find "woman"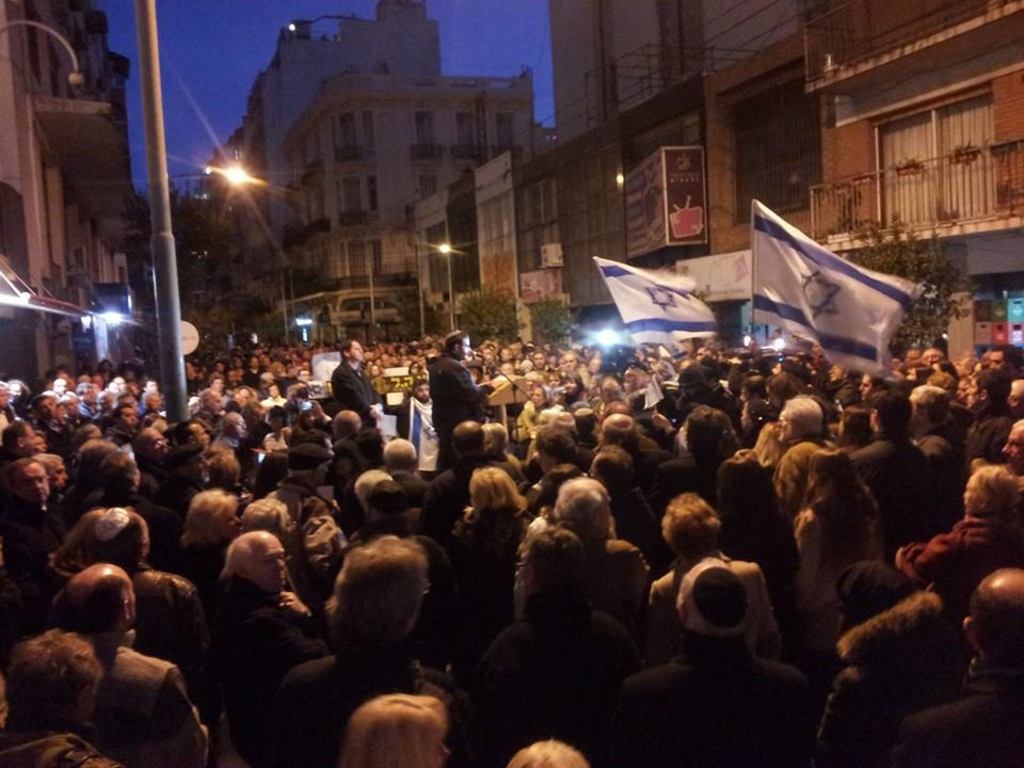
left=274, top=534, right=460, bottom=767
